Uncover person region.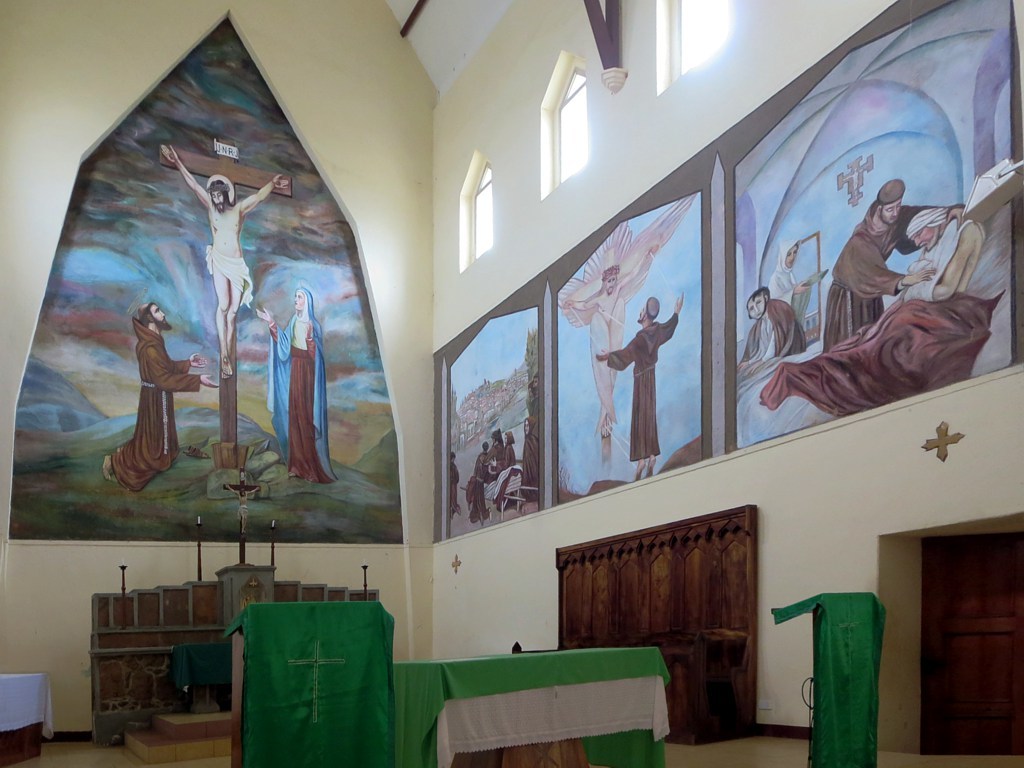
Uncovered: (451, 451, 460, 521).
